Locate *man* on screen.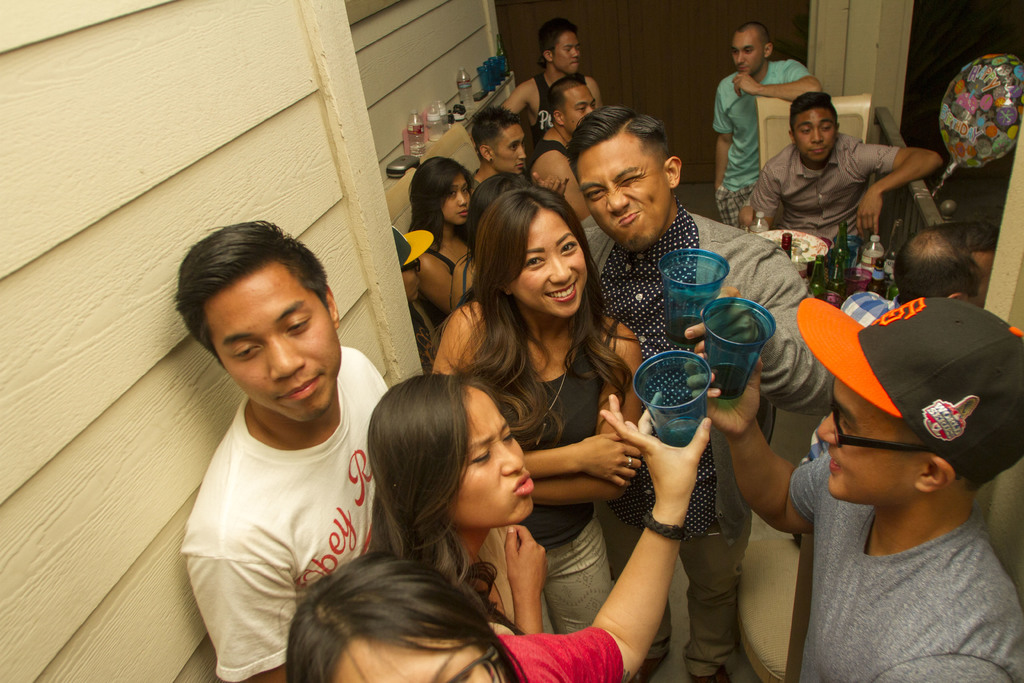
On screen at [left=709, top=21, right=820, bottom=230].
